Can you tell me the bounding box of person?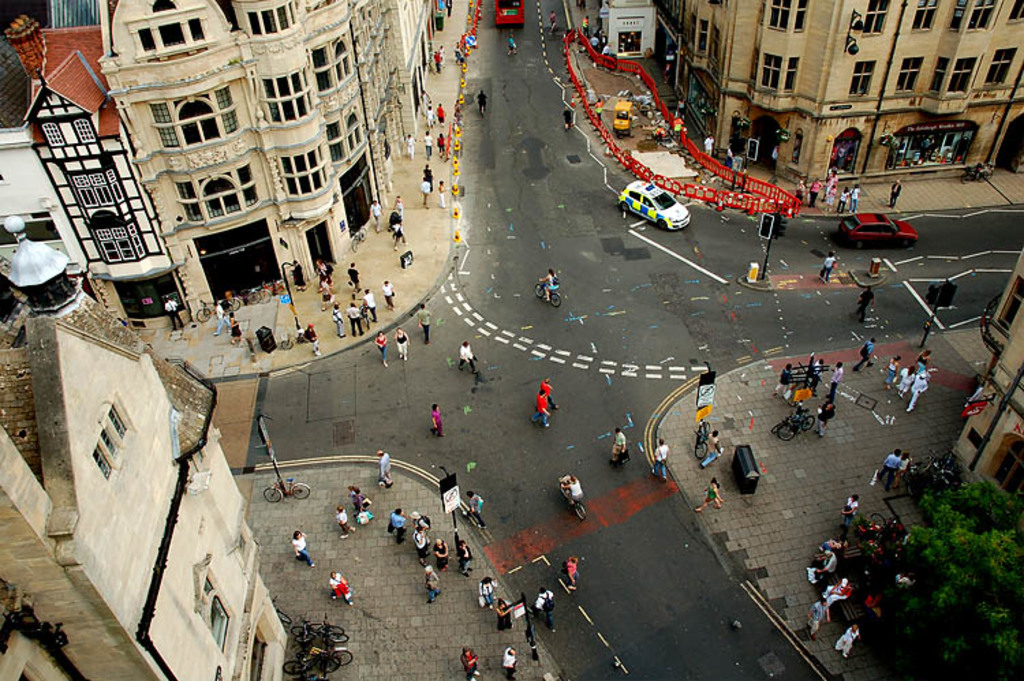
bbox=(457, 644, 482, 680).
